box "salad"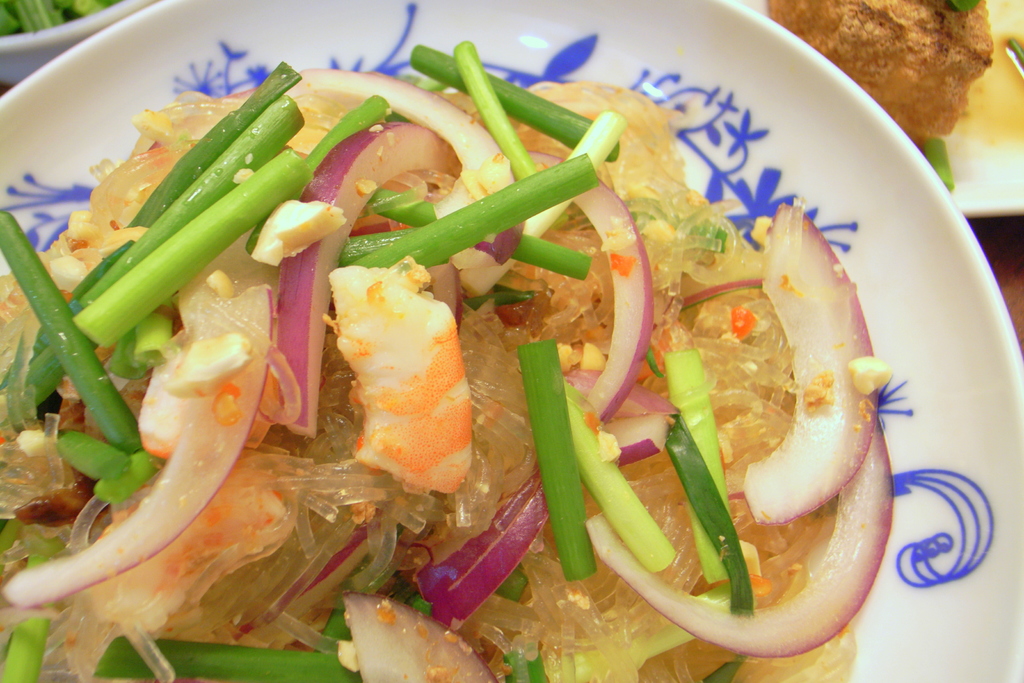
bbox(0, 28, 899, 682)
